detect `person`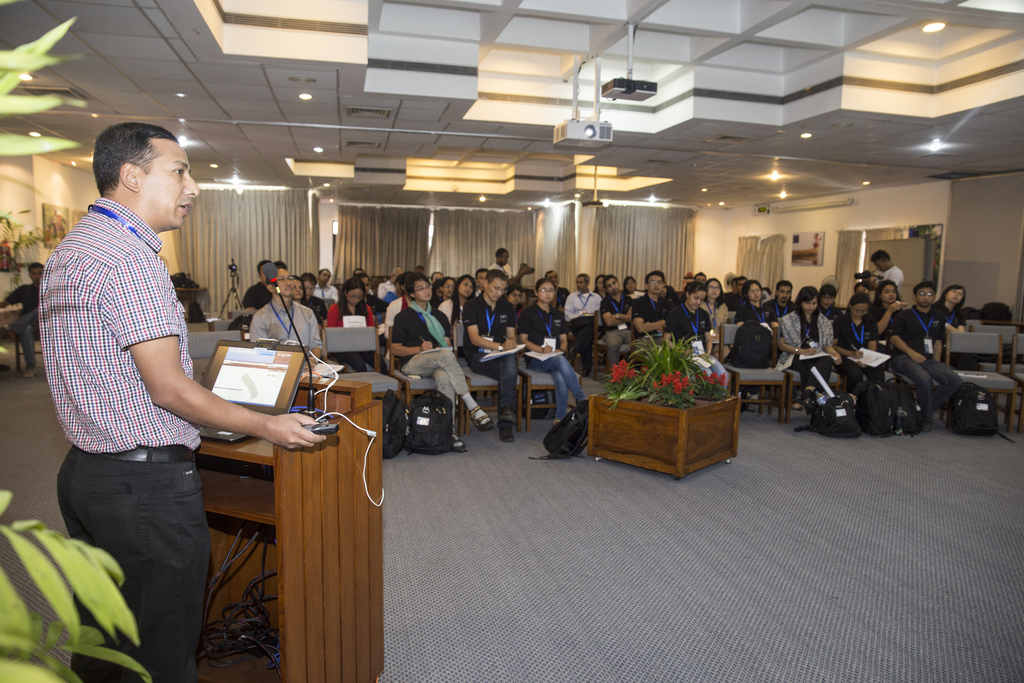
x1=462, y1=268, x2=522, y2=443
